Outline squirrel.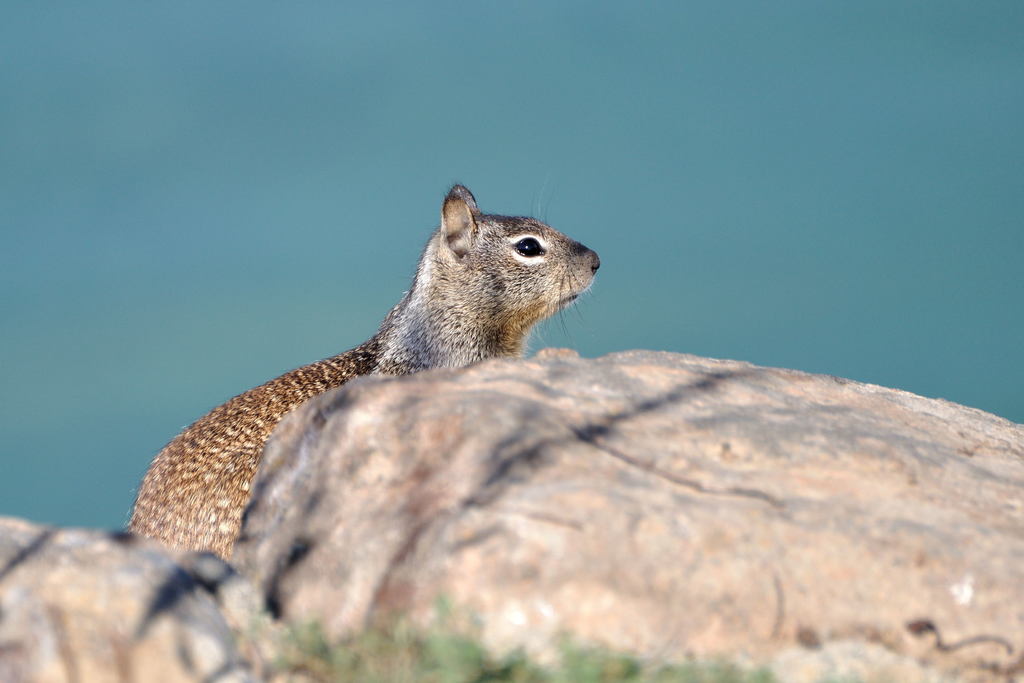
Outline: <region>130, 185, 604, 554</region>.
